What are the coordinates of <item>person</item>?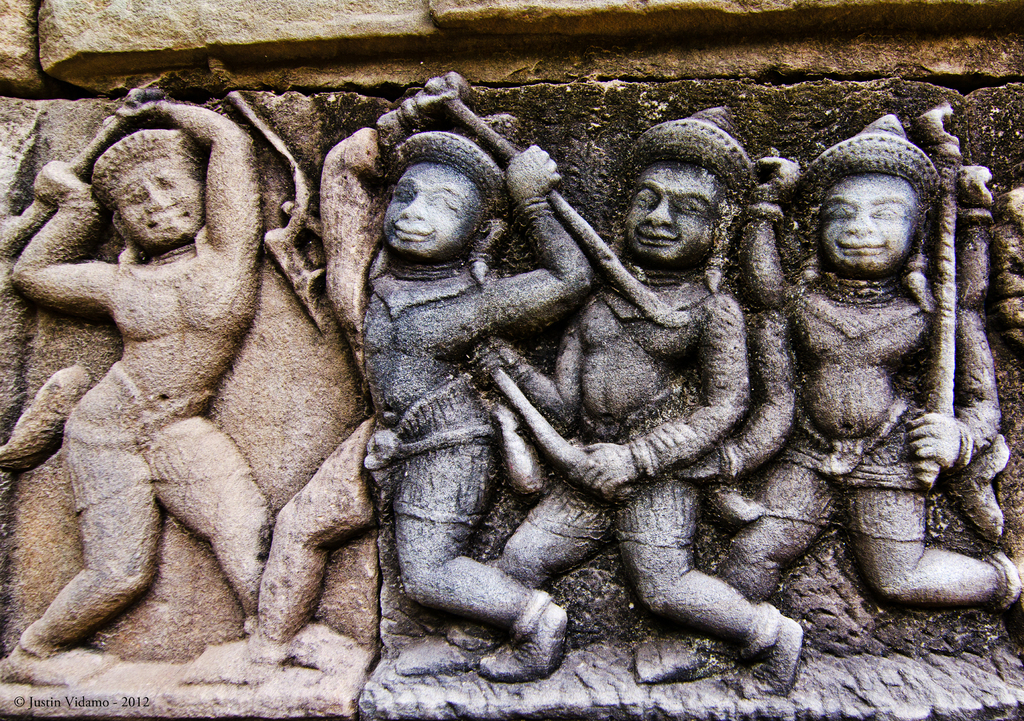
bbox(498, 111, 801, 704).
